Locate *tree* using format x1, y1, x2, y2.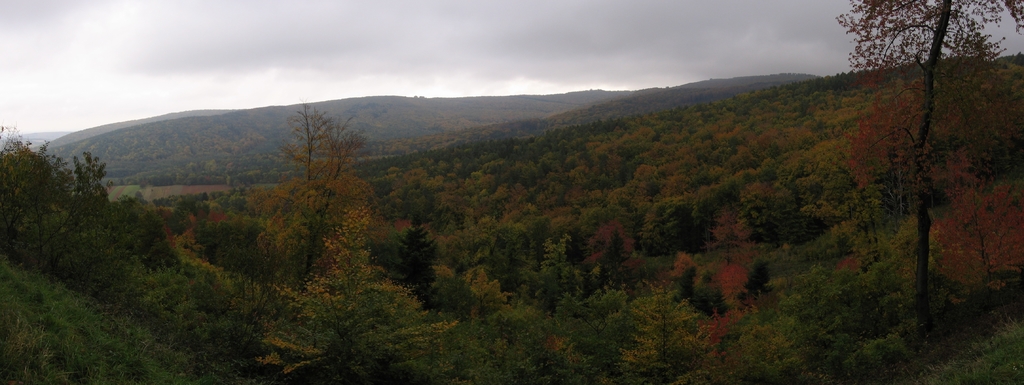
835, 16, 1004, 324.
